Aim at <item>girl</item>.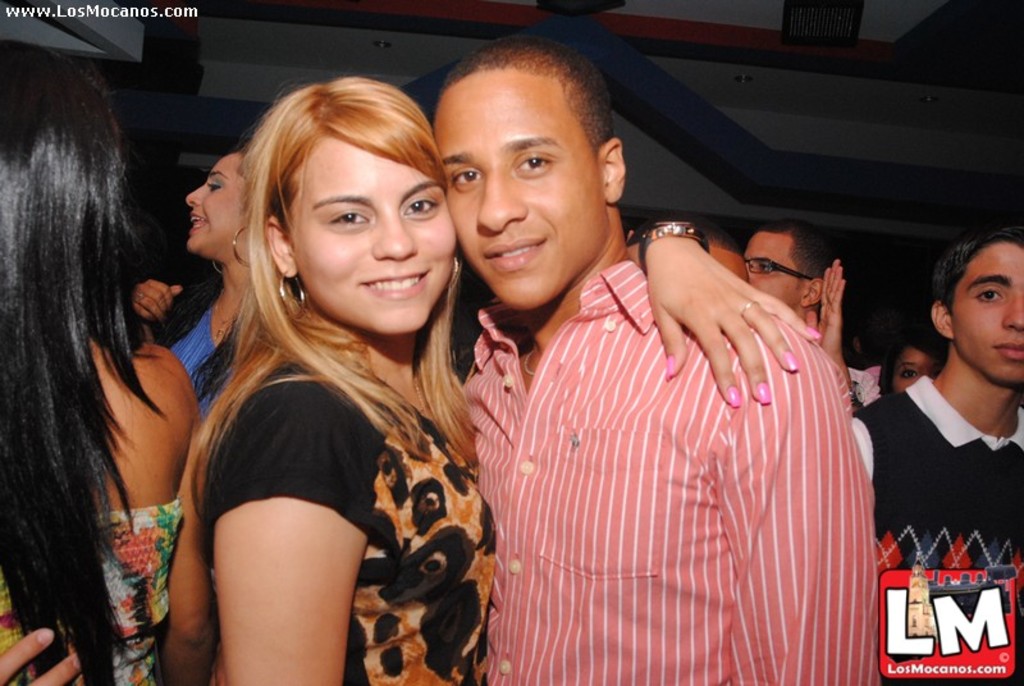
Aimed at bbox=[191, 72, 820, 685].
